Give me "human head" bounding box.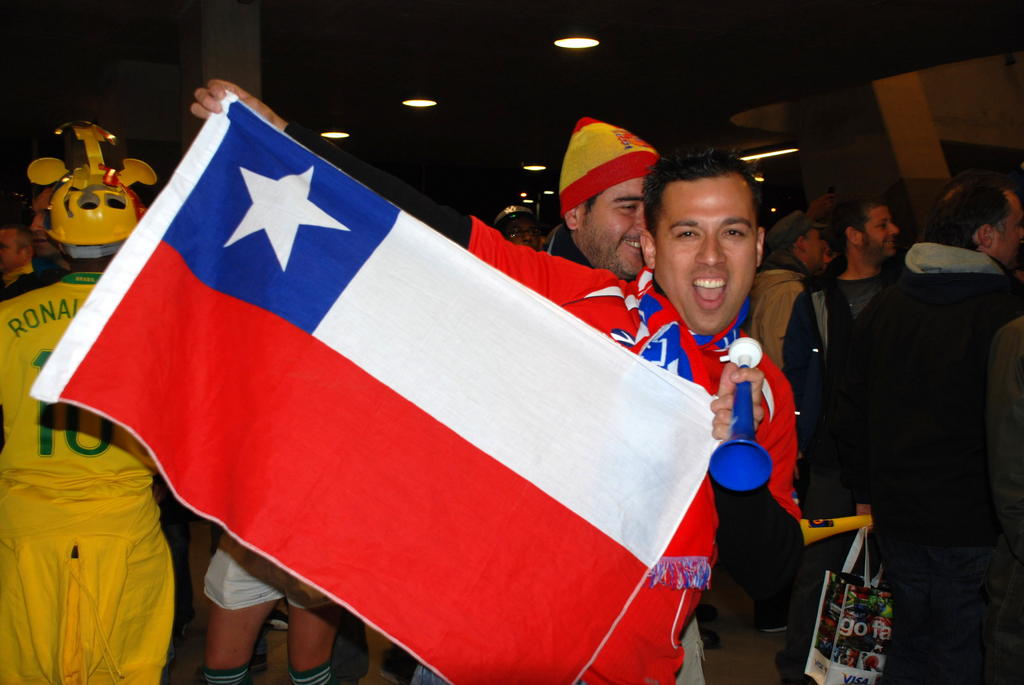
31:184:63:270.
